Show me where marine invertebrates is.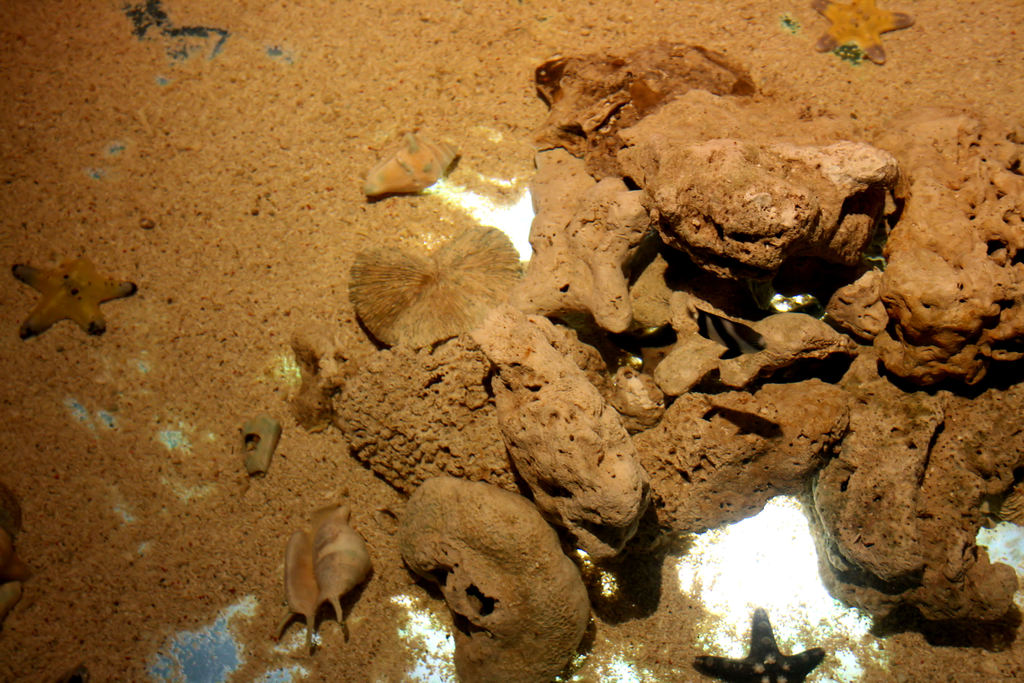
marine invertebrates is at bbox=[9, 242, 141, 346].
